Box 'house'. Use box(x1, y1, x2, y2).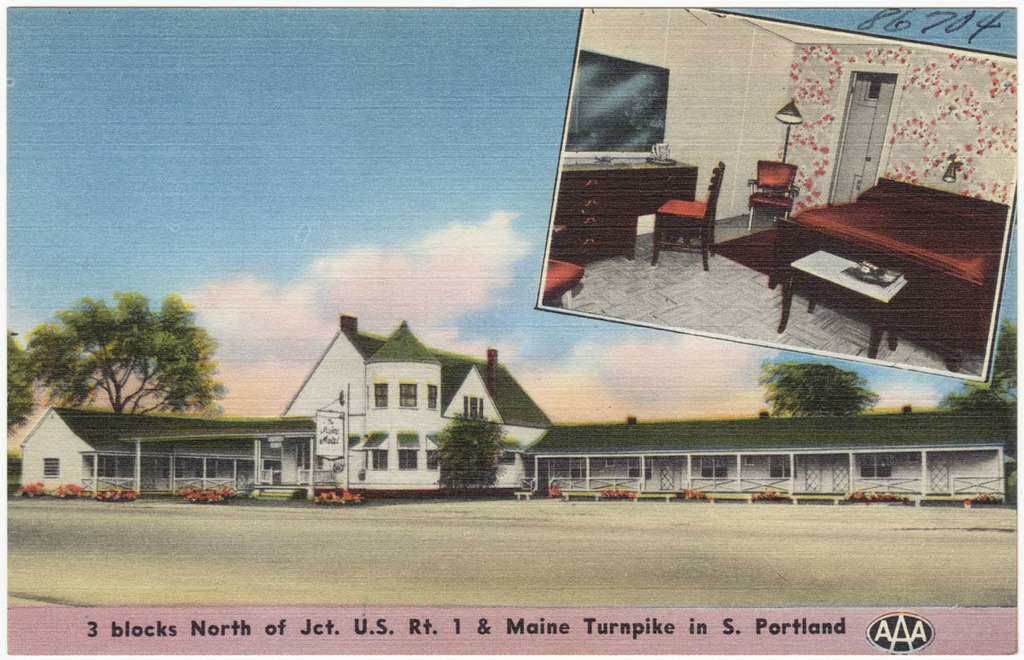
box(18, 396, 309, 492).
